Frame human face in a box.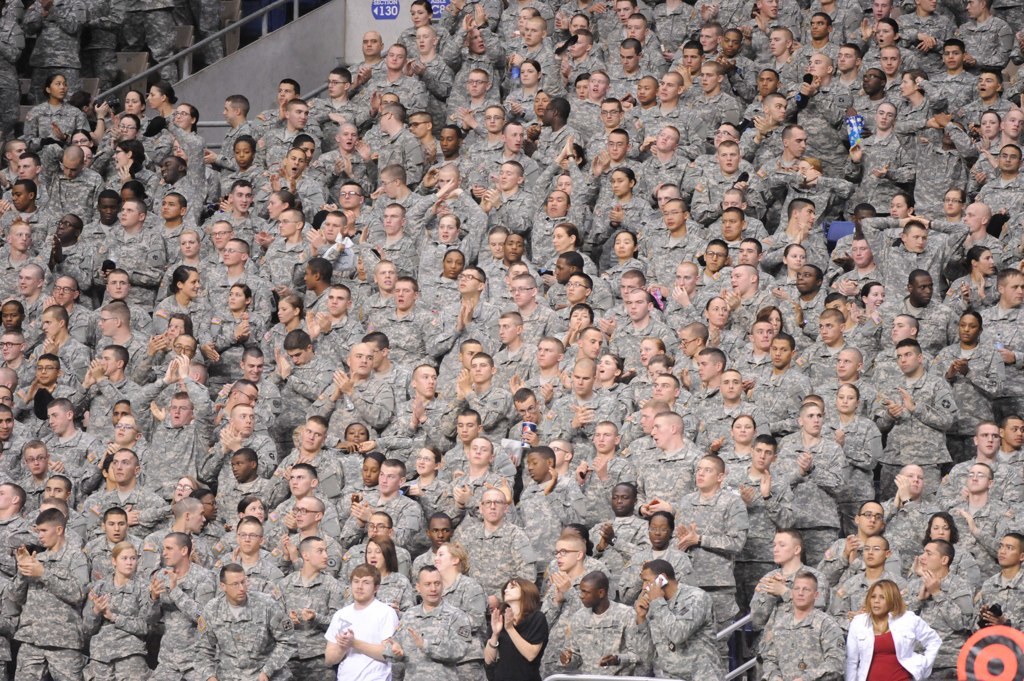
locate(597, 353, 624, 385).
